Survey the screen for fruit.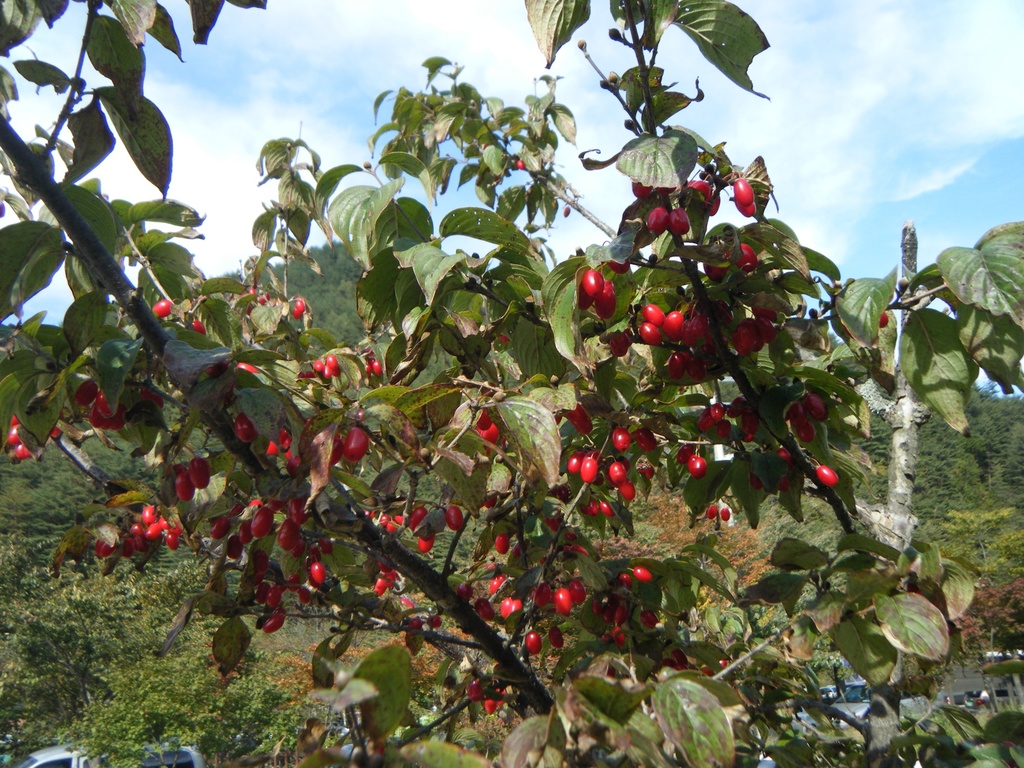
Survey found: box(600, 503, 615, 518).
